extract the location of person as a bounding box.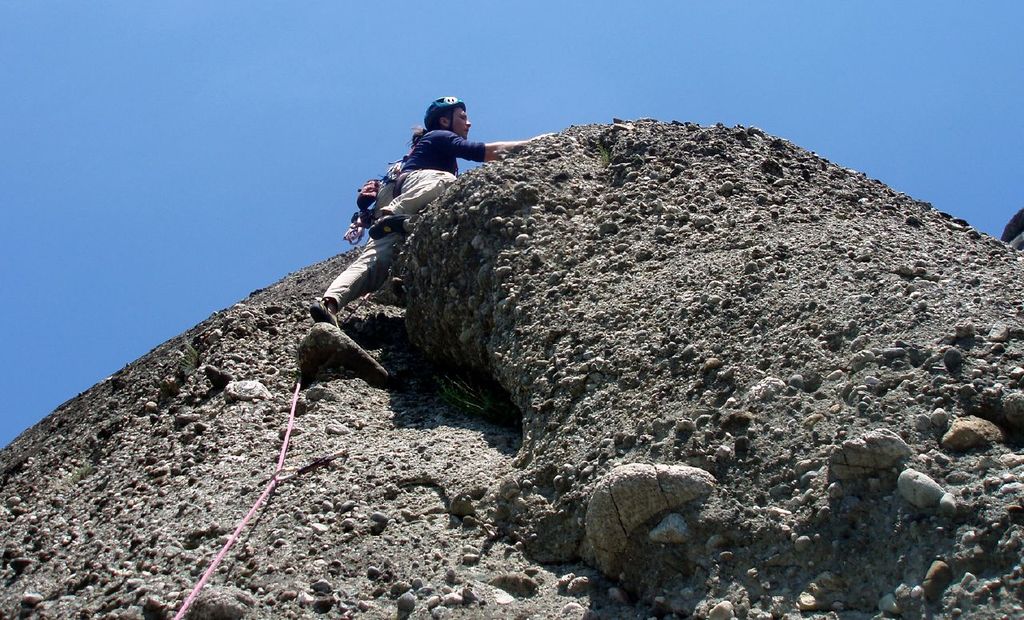
(left=308, top=98, right=553, bottom=326).
